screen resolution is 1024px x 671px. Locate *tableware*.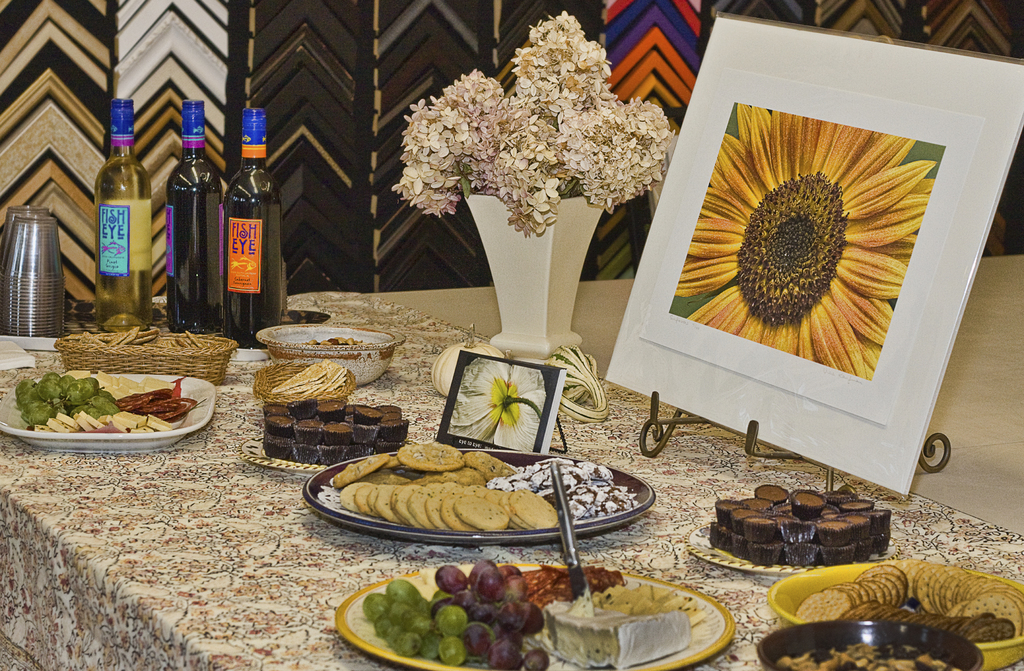
[680, 515, 907, 577].
